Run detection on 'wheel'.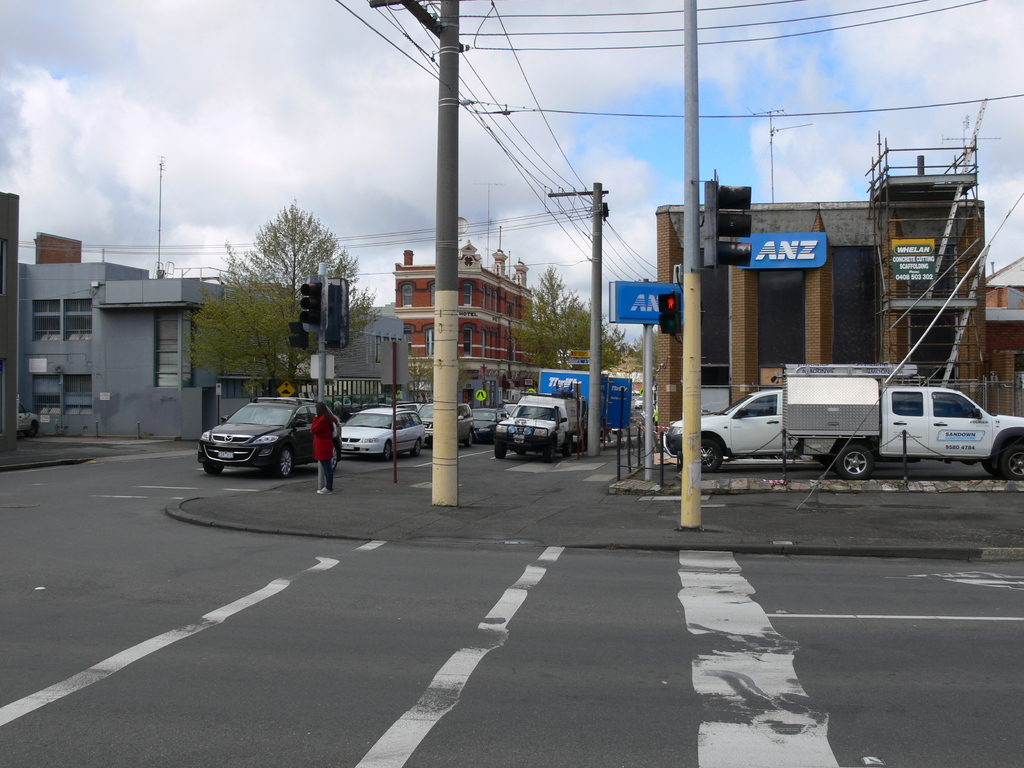
Result: left=28, top=420, right=40, bottom=437.
